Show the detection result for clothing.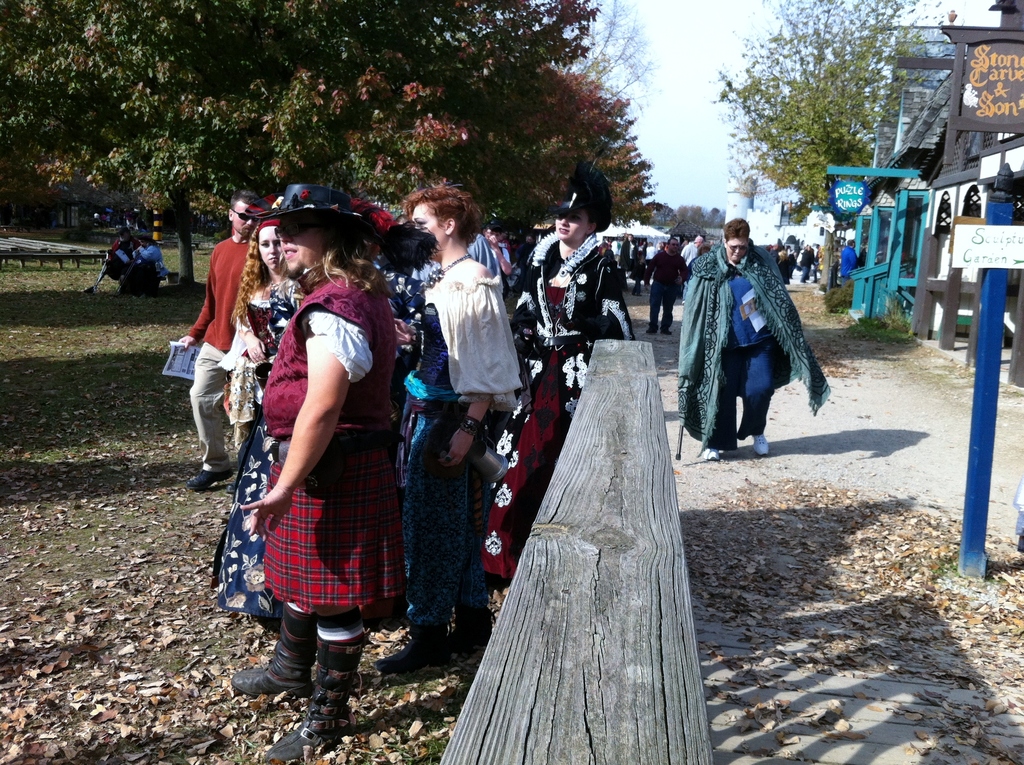
rect(801, 248, 813, 278).
